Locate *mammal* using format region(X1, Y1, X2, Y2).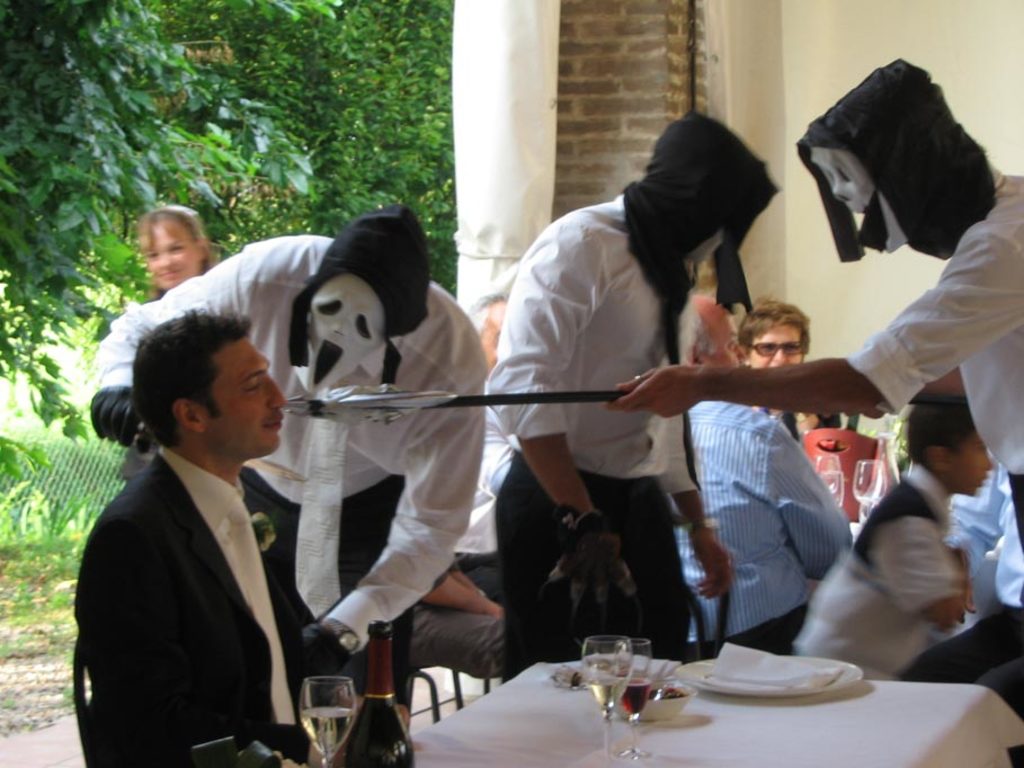
region(141, 197, 223, 298).
